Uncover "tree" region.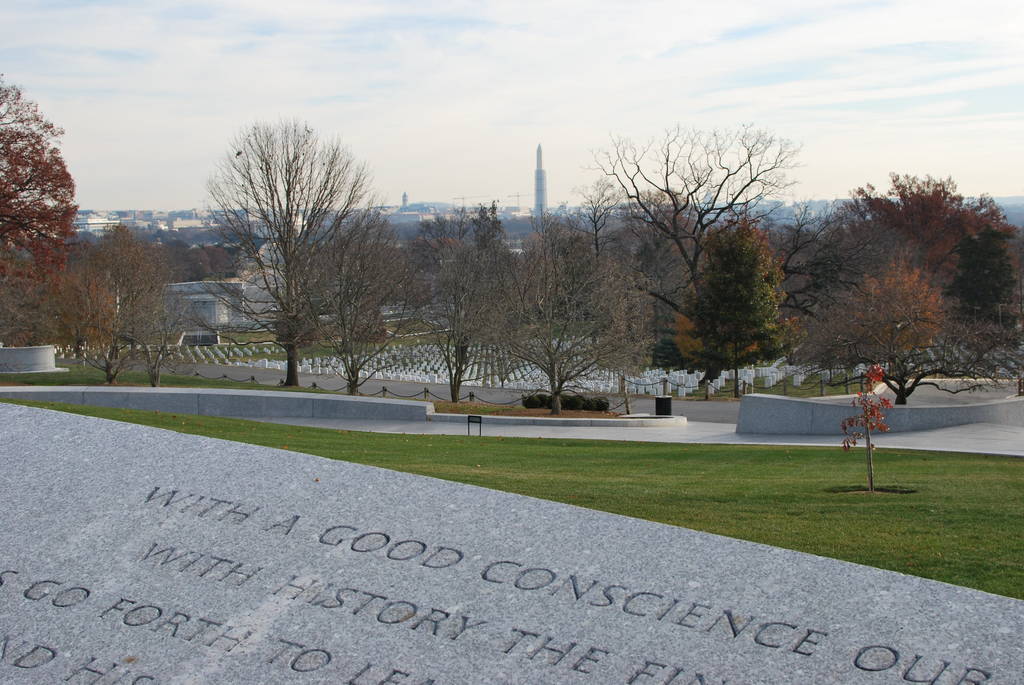
Uncovered: crop(820, 265, 940, 405).
